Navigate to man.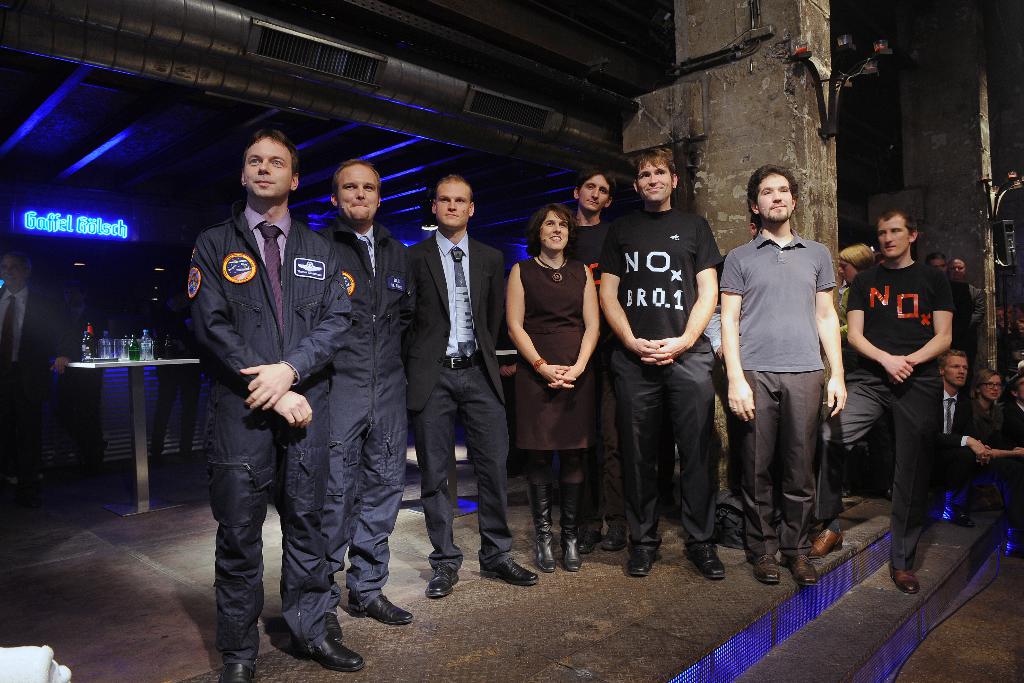
Navigation target: [left=716, top=162, right=845, bottom=587].
